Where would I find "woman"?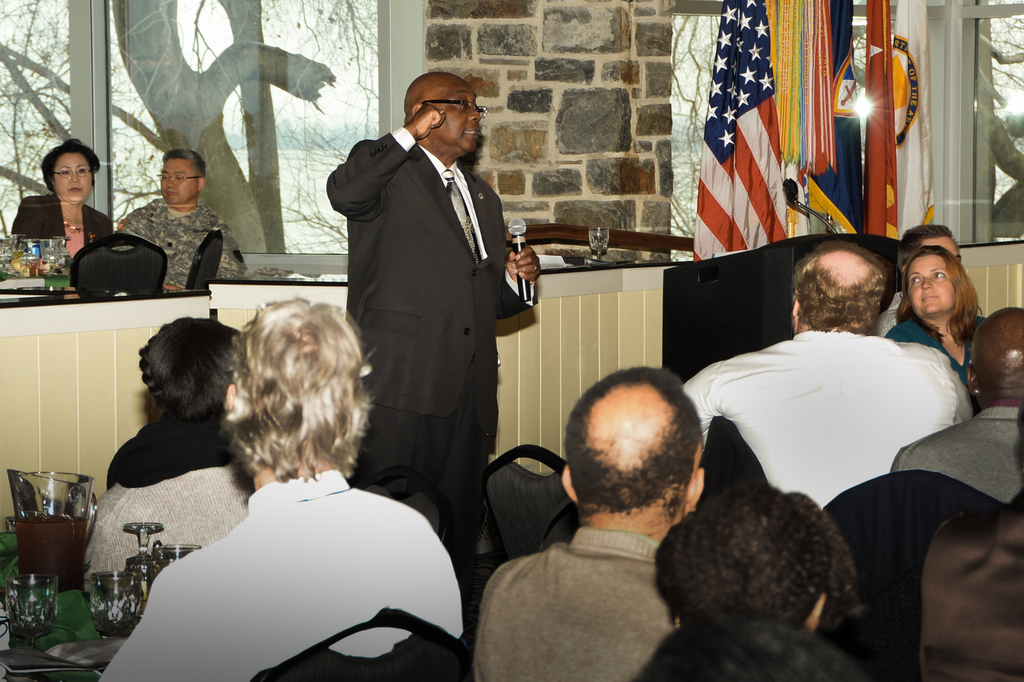
At <box>15,141,111,257</box>.
